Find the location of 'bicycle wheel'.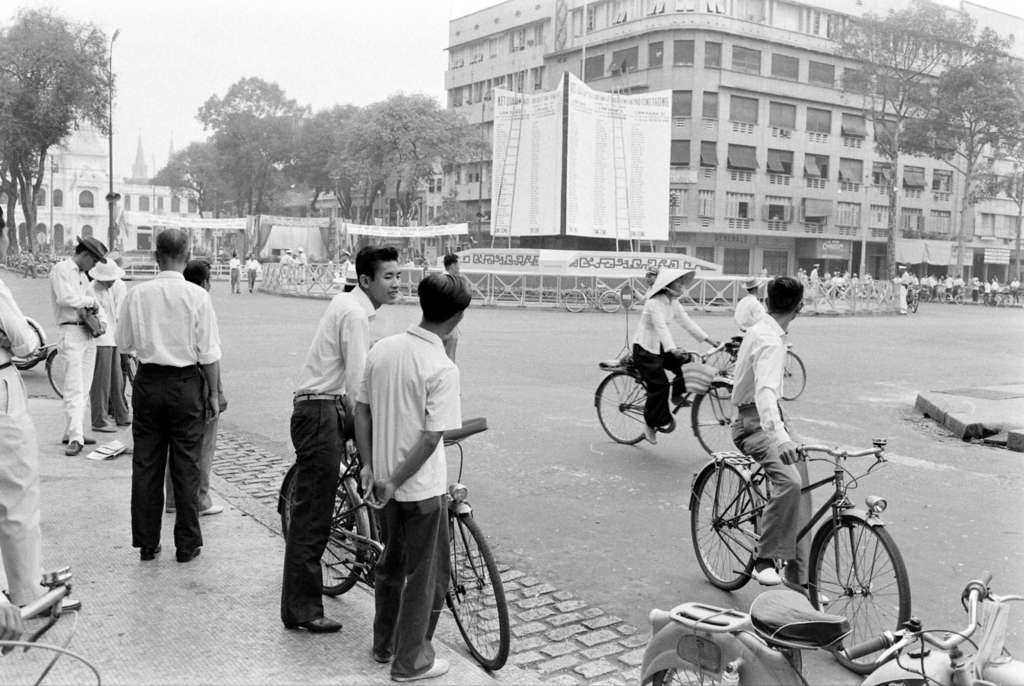
Location: x1=38, y1=348, x2=69, y2=404.
